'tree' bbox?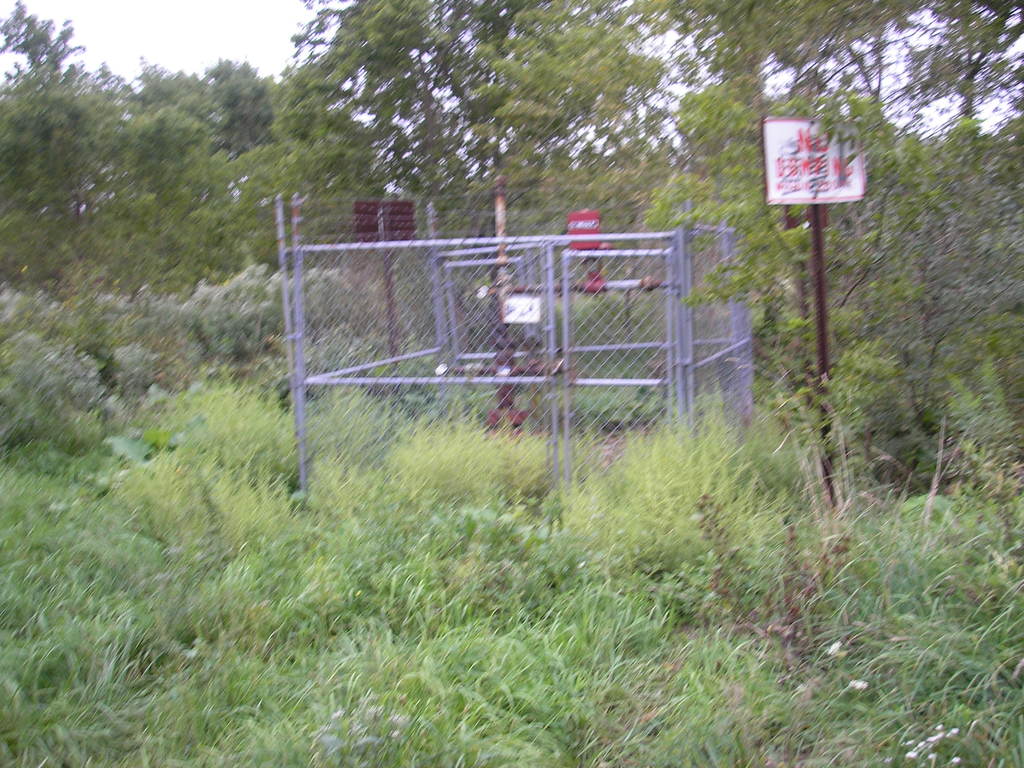
[675,0,911,406]
